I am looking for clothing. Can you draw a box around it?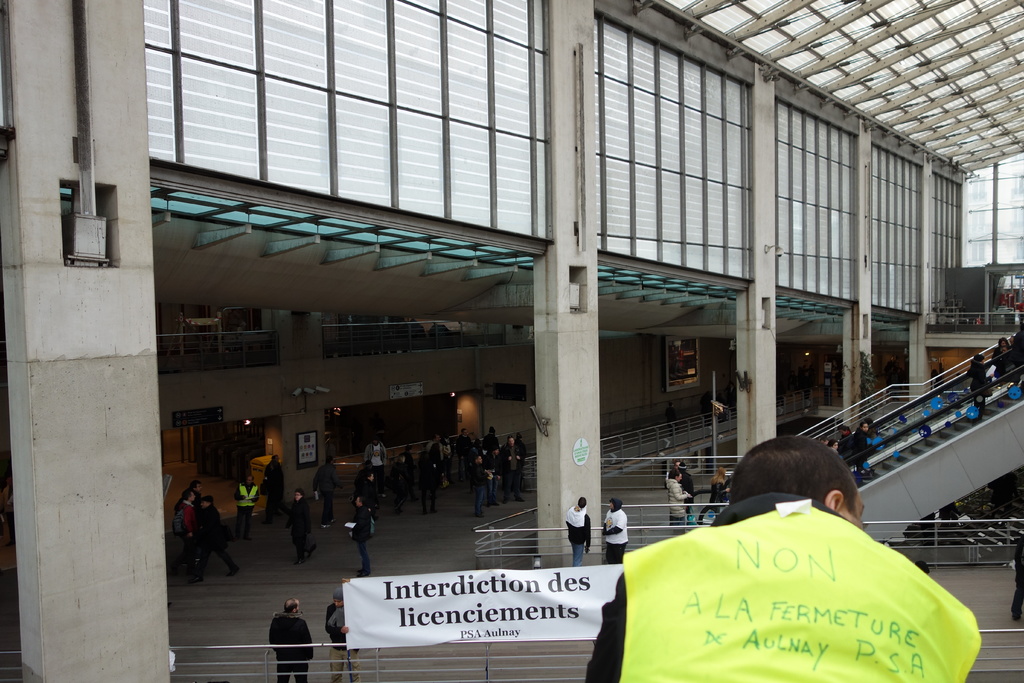
Sure, the bounding box is [561,509,589,559].
